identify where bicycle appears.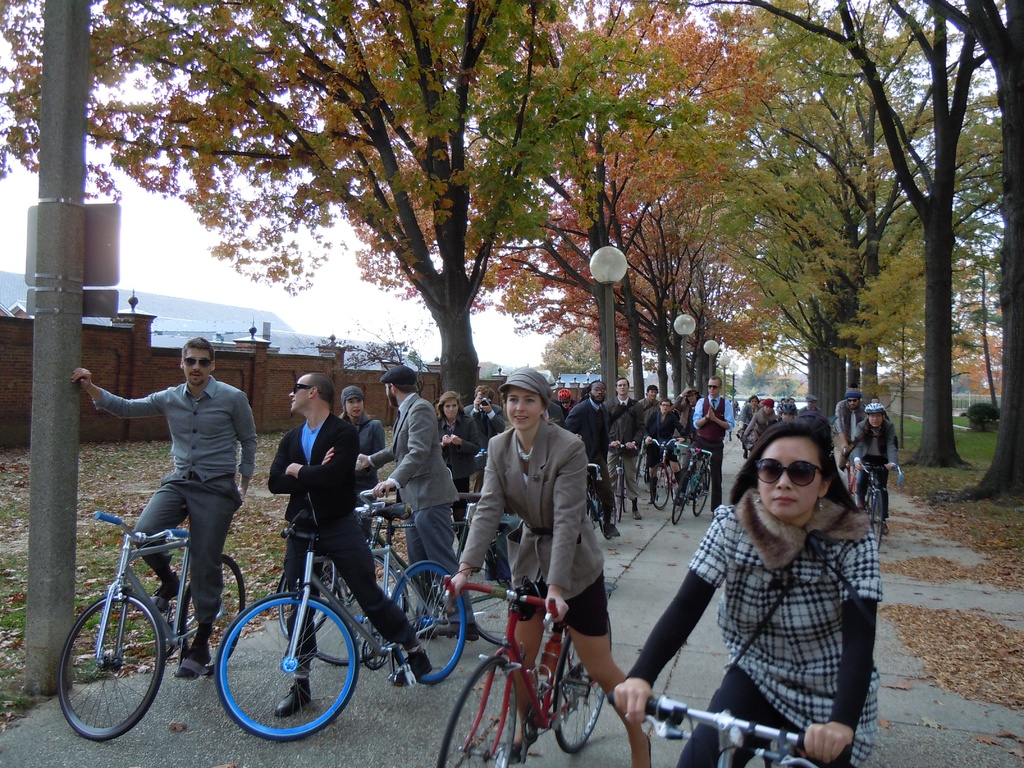
Appears at BBox(594, 467, 605, 531).
